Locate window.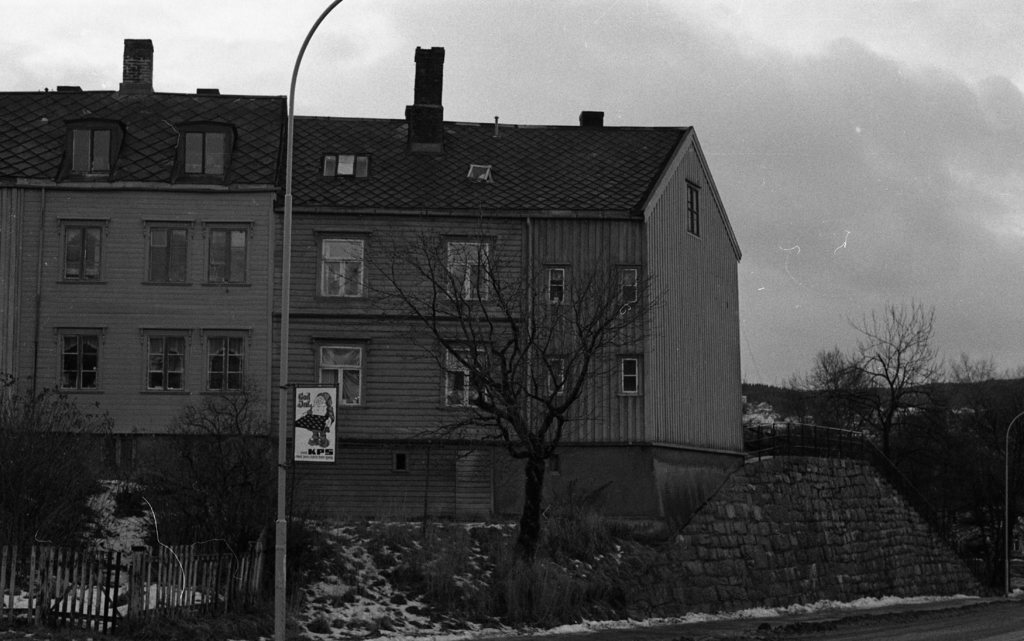
Bounding box: x1=620, y1=268, x2=637, y2=303.
